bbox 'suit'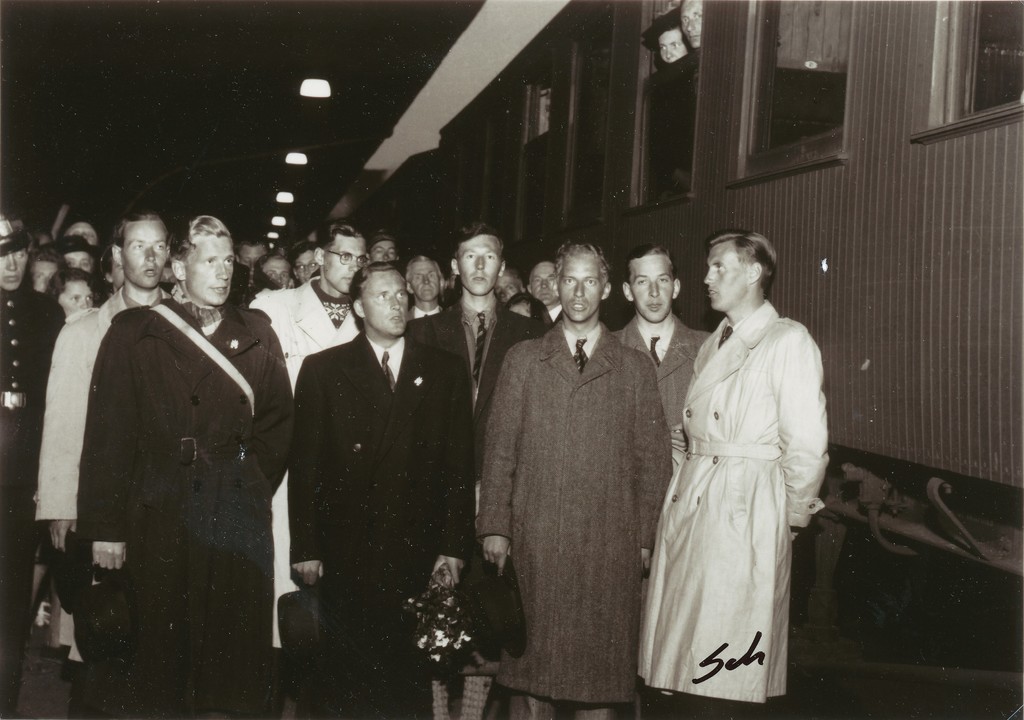
l=289, t=334, r=476, b=717
